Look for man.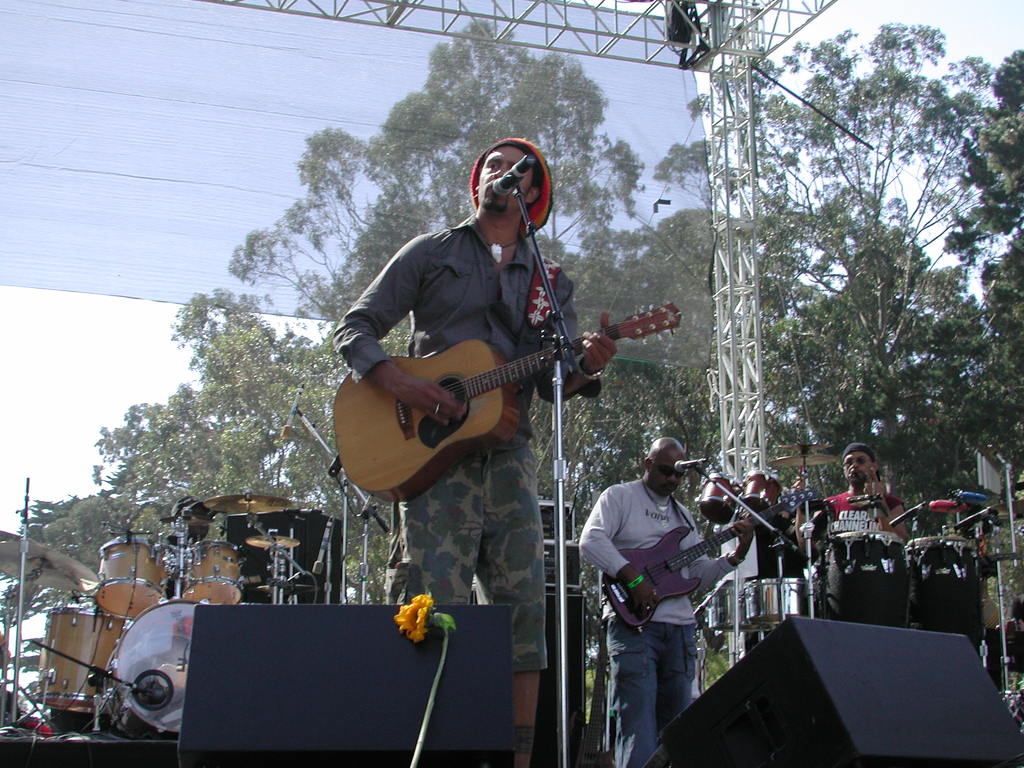
Found: left=820, top=449, right=909, bottom=544.
